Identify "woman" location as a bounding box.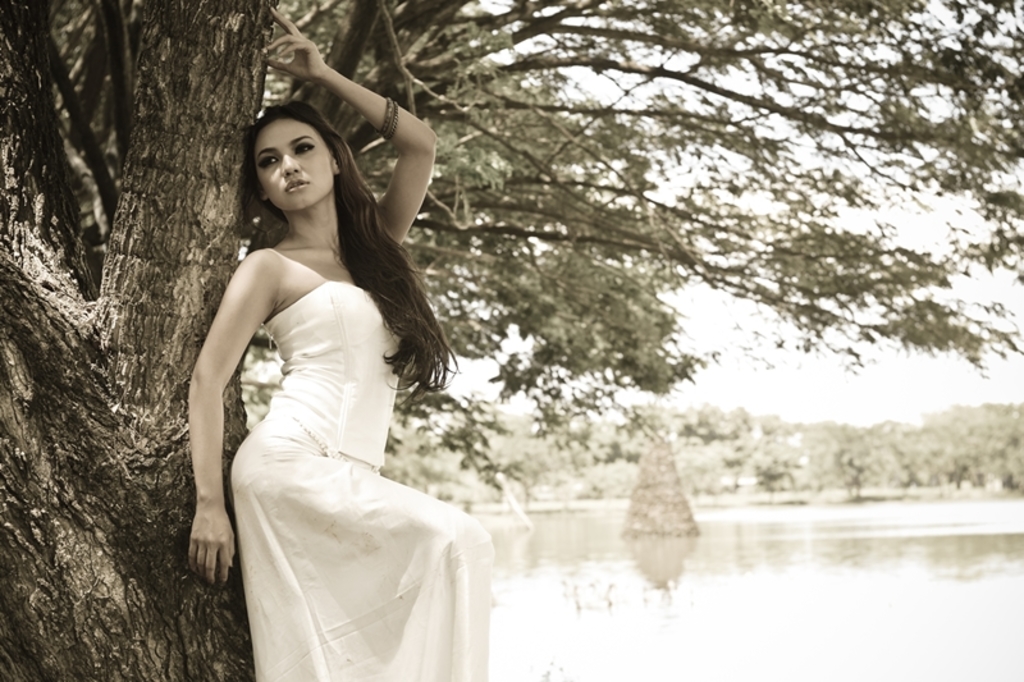
<bbox>187, 6, 493, 681</bbox>.
